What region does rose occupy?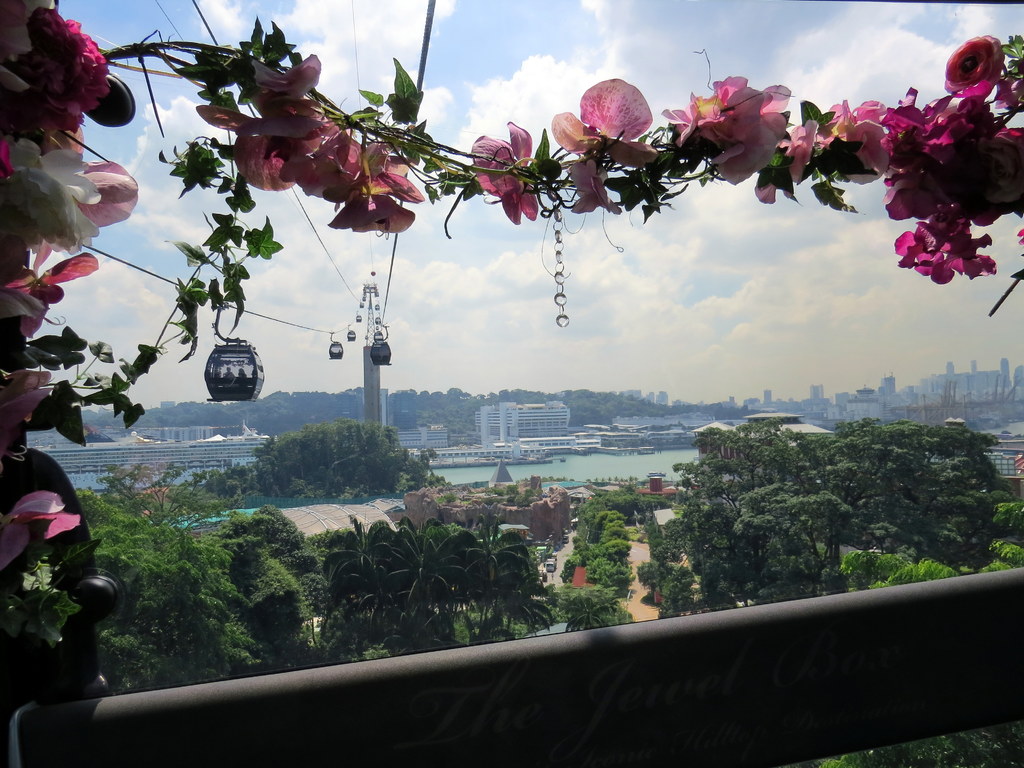
940, 35, 1006, 100.
